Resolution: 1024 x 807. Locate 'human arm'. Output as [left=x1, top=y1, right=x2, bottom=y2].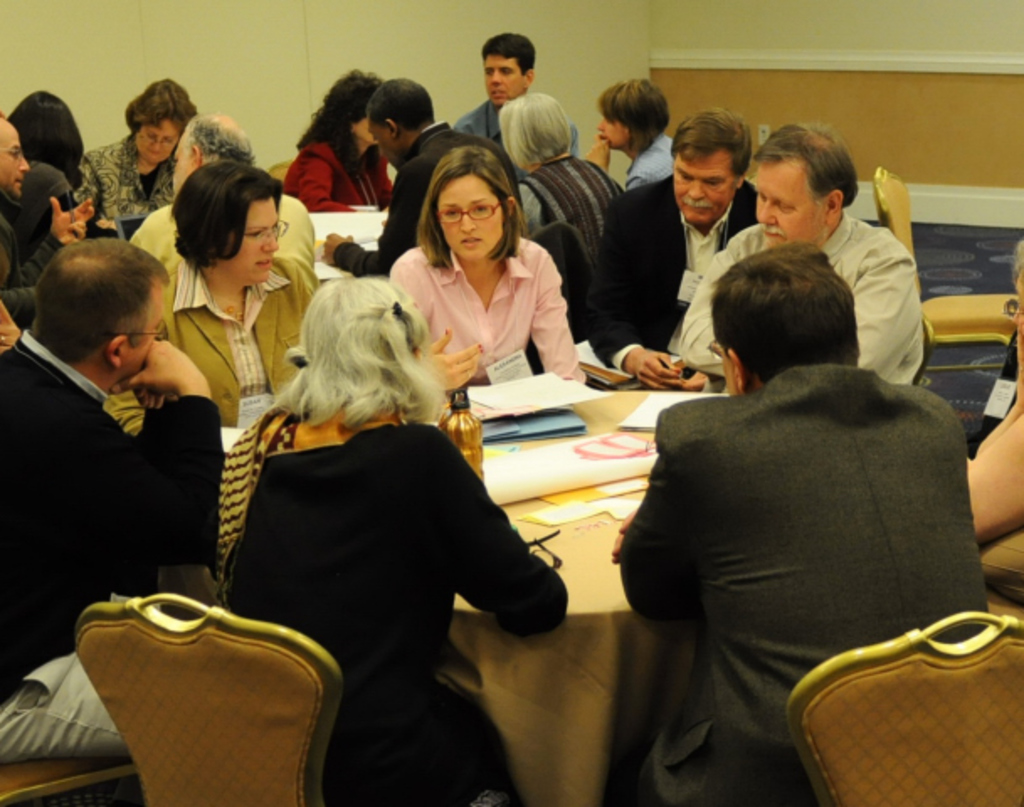
[left=573, top=129, right=668, bottom=208].
